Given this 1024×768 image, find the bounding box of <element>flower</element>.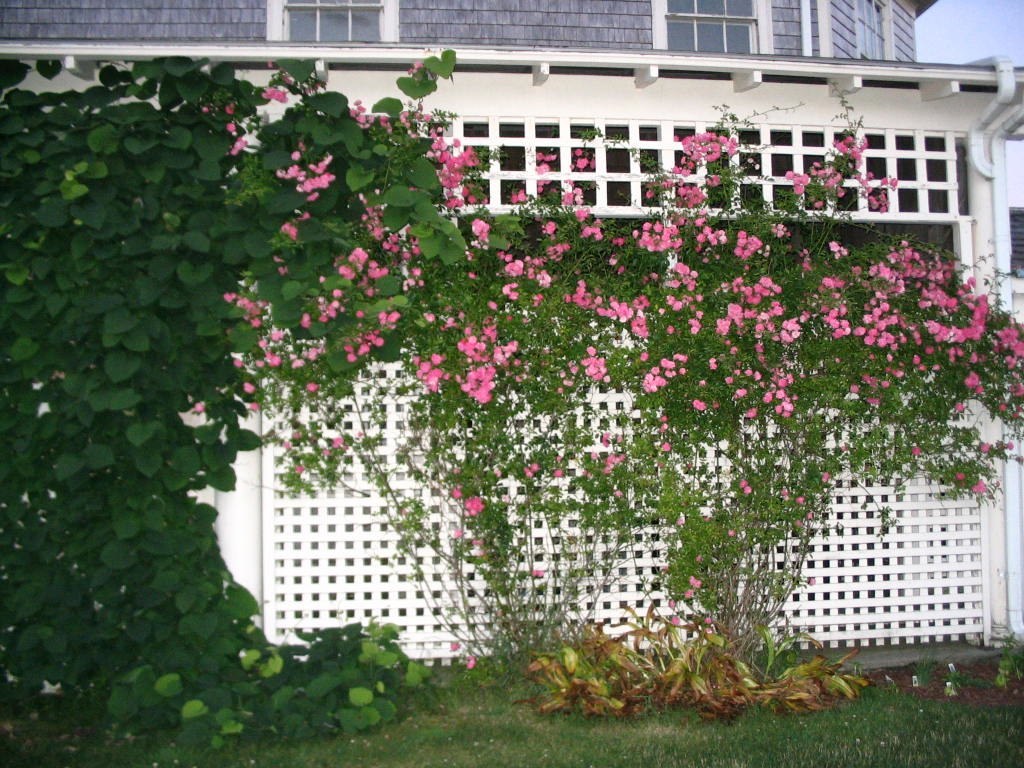
rect(654, 418, 670, 435).
